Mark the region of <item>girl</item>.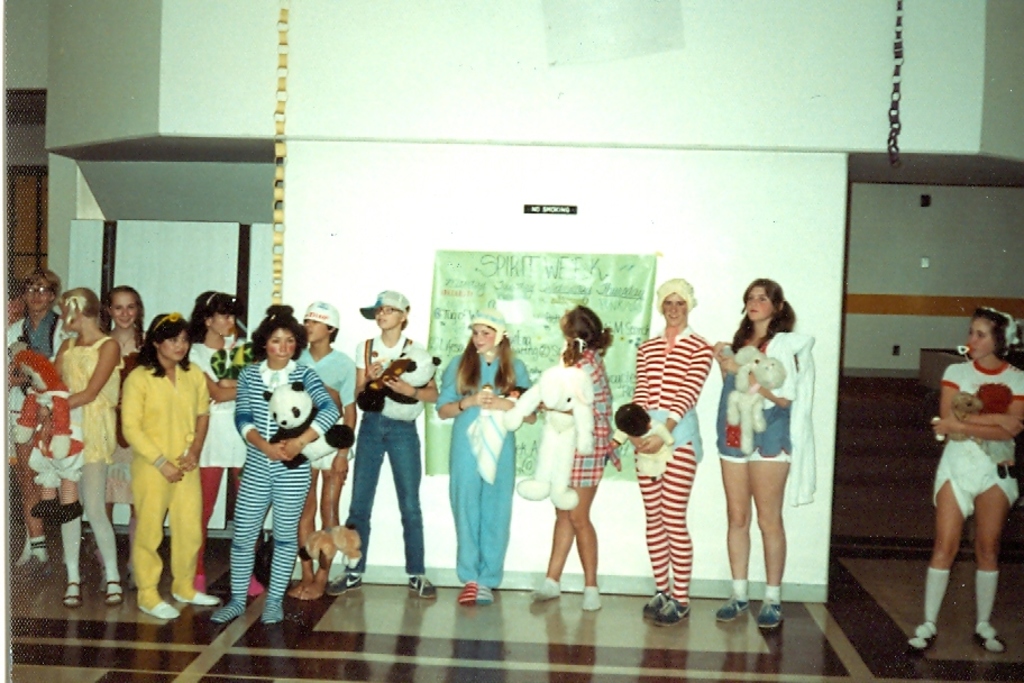
Region: bbox(27, 286, 126, 604).
